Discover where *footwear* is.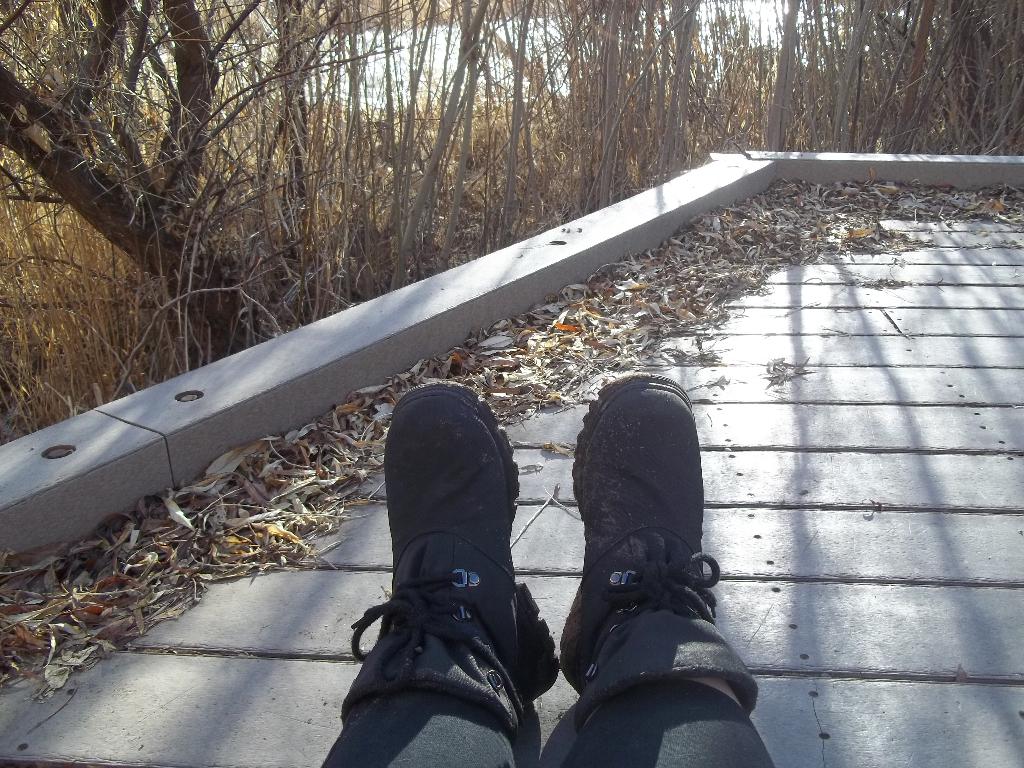
Discovered at box(351, 380, 557, 699).
